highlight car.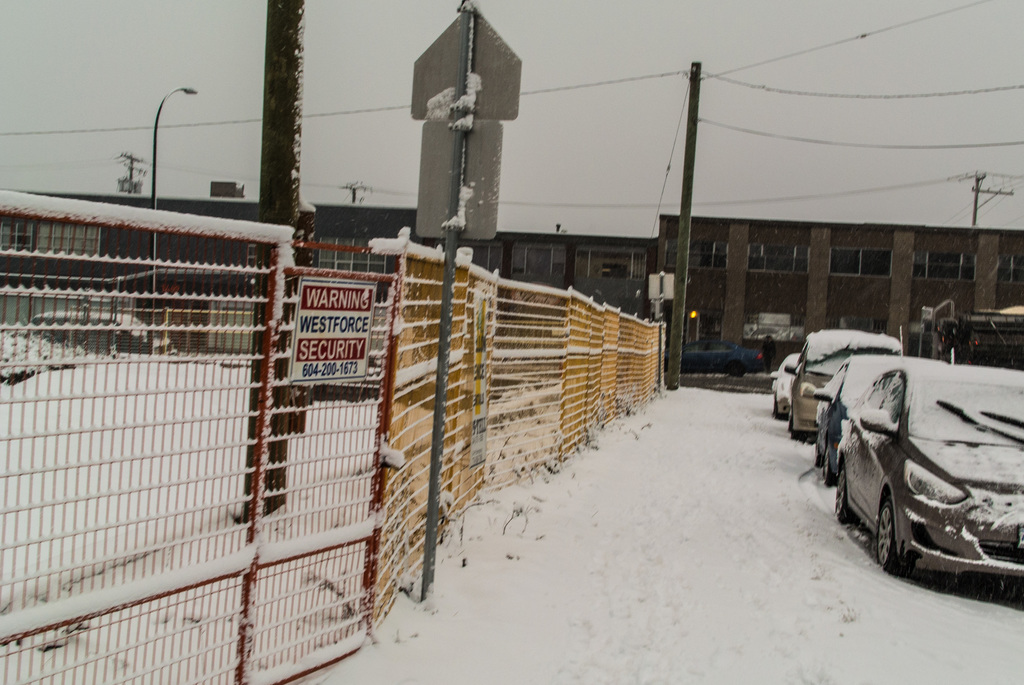
Highlighted region: [x1=815, y1=333, x2=948, y2=484].
